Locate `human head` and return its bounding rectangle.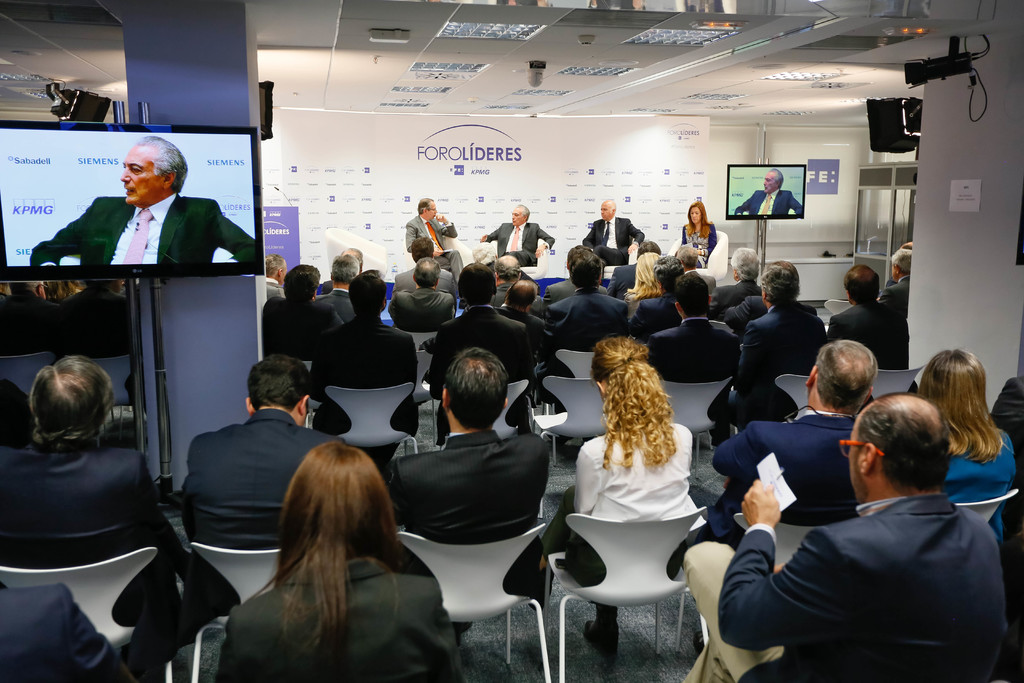
bbox=(764, 168, 783, 194).
